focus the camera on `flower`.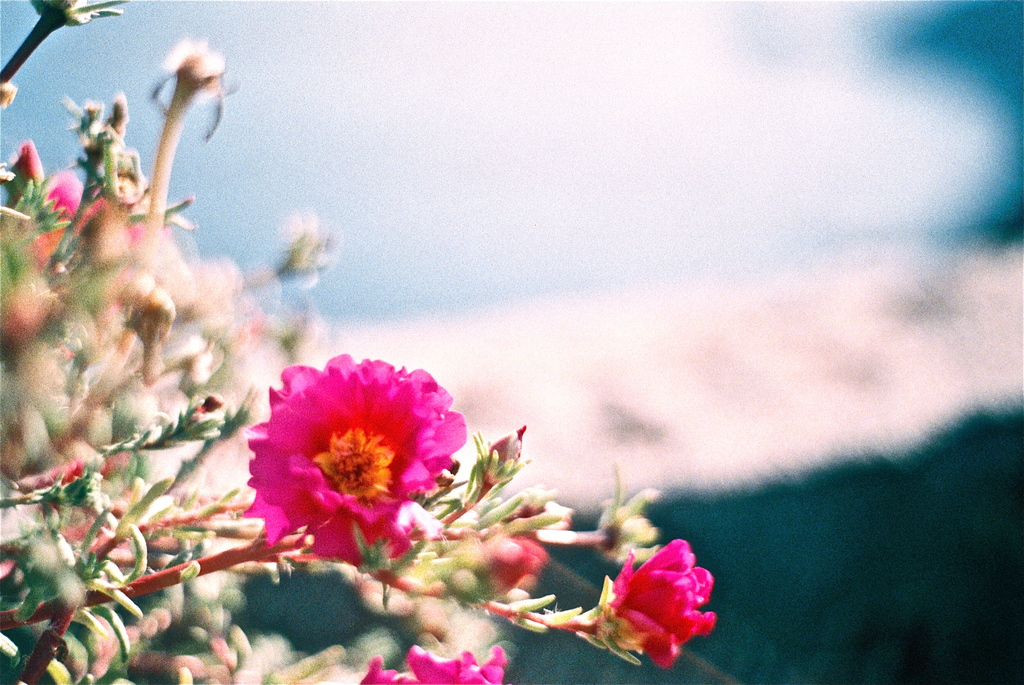
Focus region: box=[477, 536, 542, 613].
